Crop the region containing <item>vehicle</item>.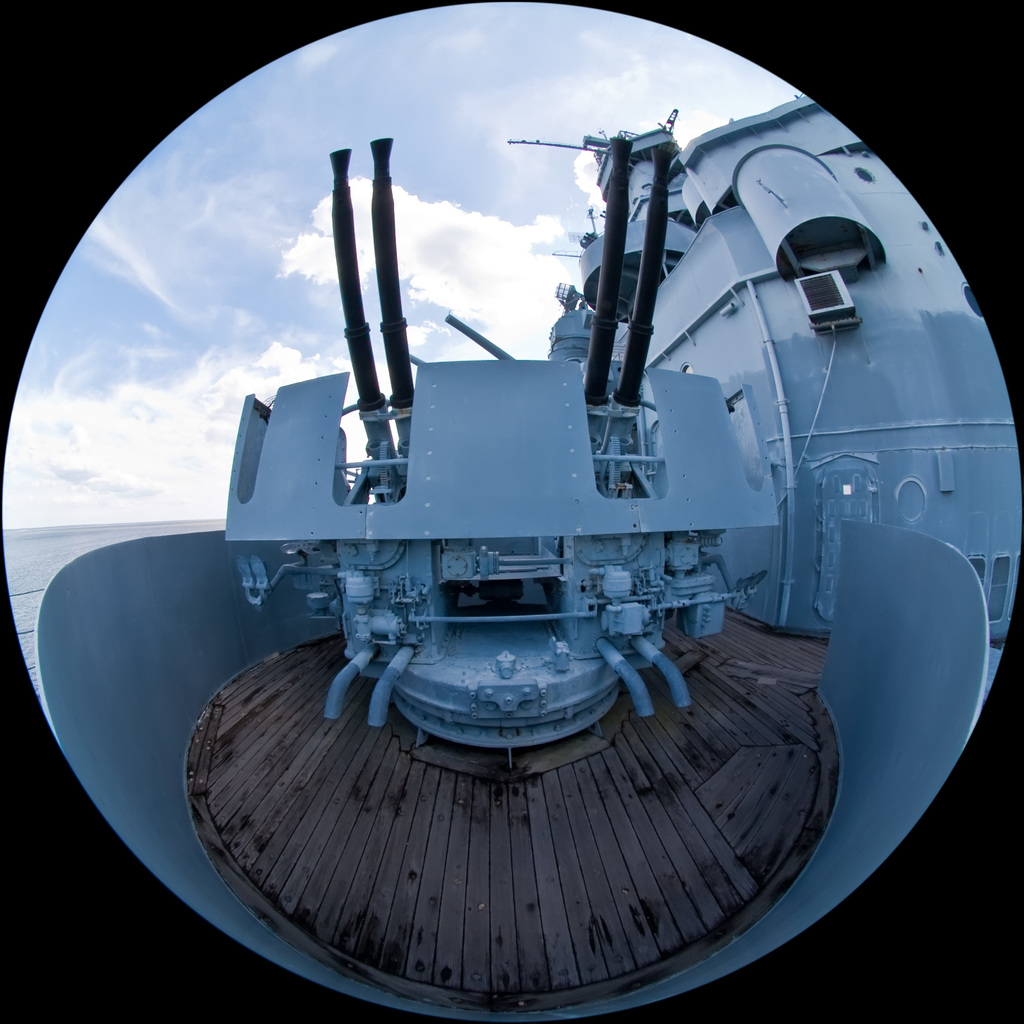
Crop region: (left=98, top=108, right=1016, bottom=954).
